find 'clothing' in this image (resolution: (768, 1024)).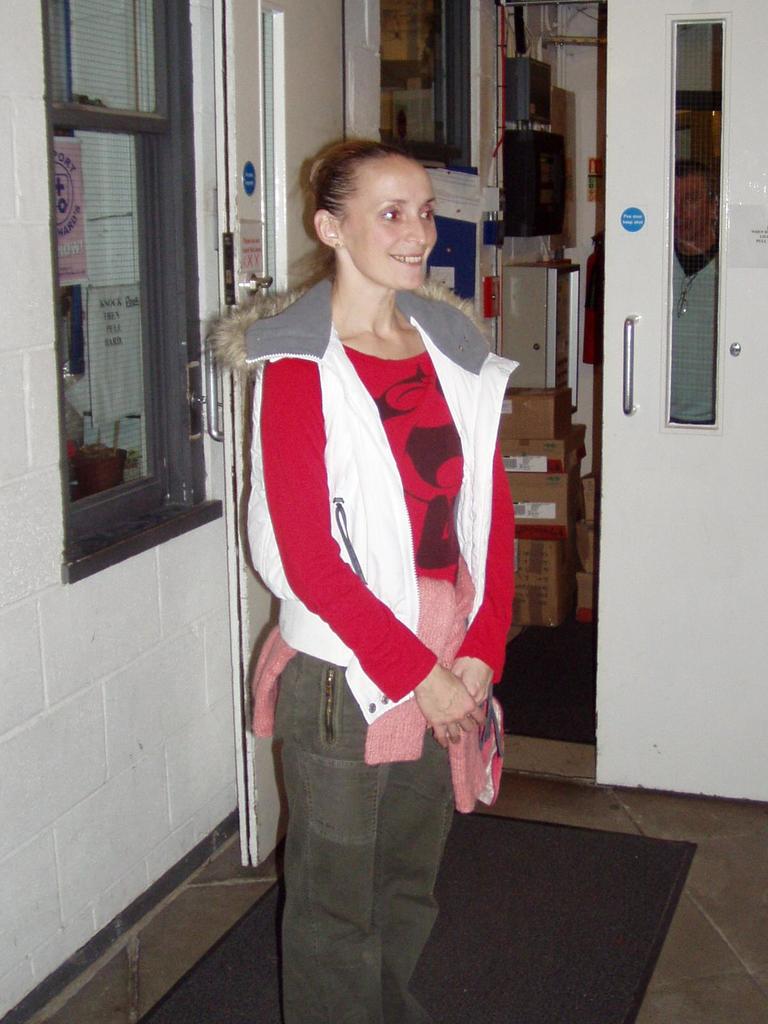
<box>198,265,515,1023</box>.
